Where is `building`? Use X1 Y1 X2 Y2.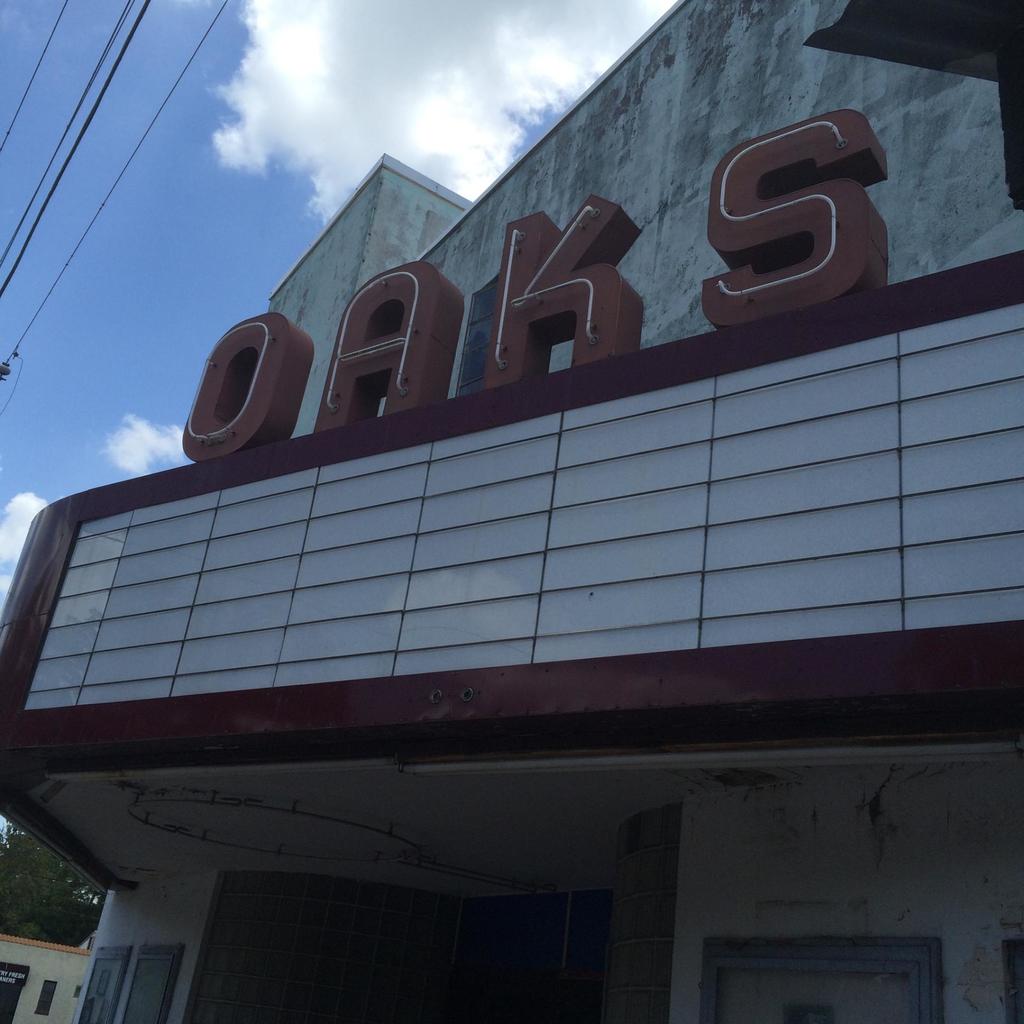
3 0 1023 1023.
